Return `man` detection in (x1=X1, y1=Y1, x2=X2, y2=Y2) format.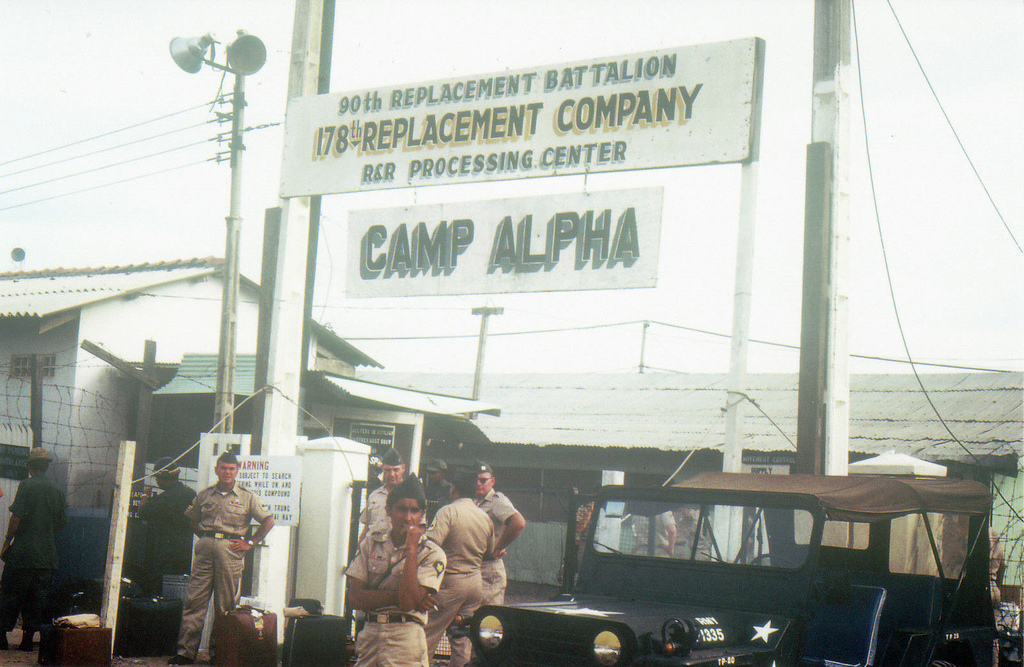
(x1=0, y1=445, x2=70, y2=654).
